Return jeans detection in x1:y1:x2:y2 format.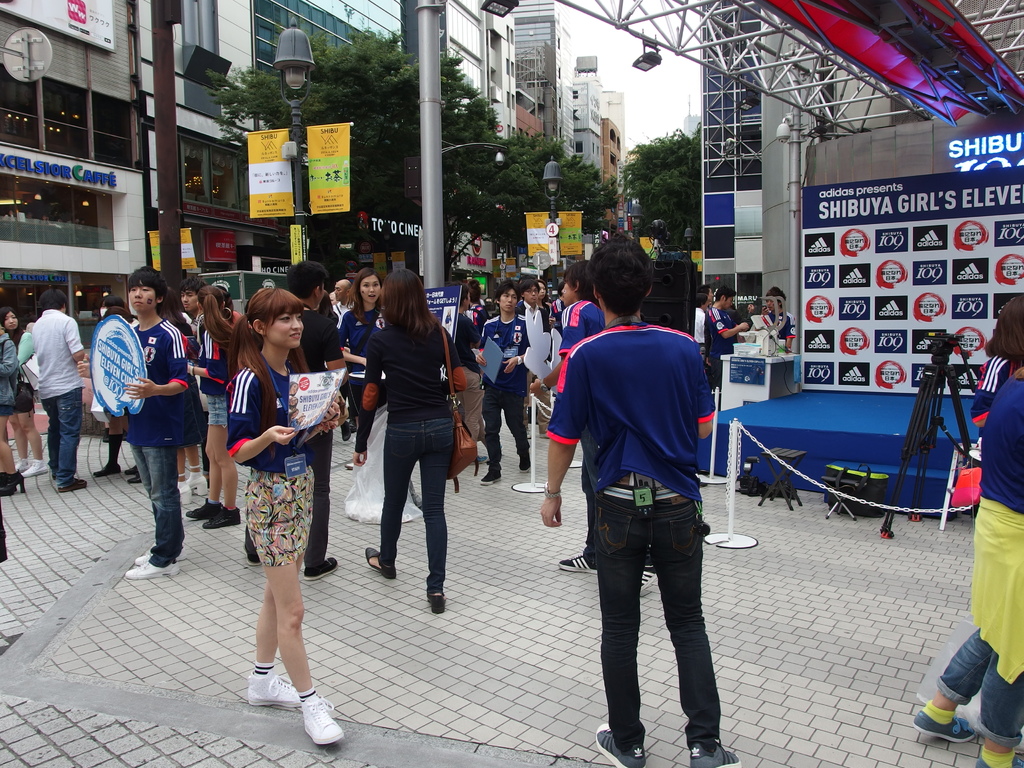
925:626:1023:750.
